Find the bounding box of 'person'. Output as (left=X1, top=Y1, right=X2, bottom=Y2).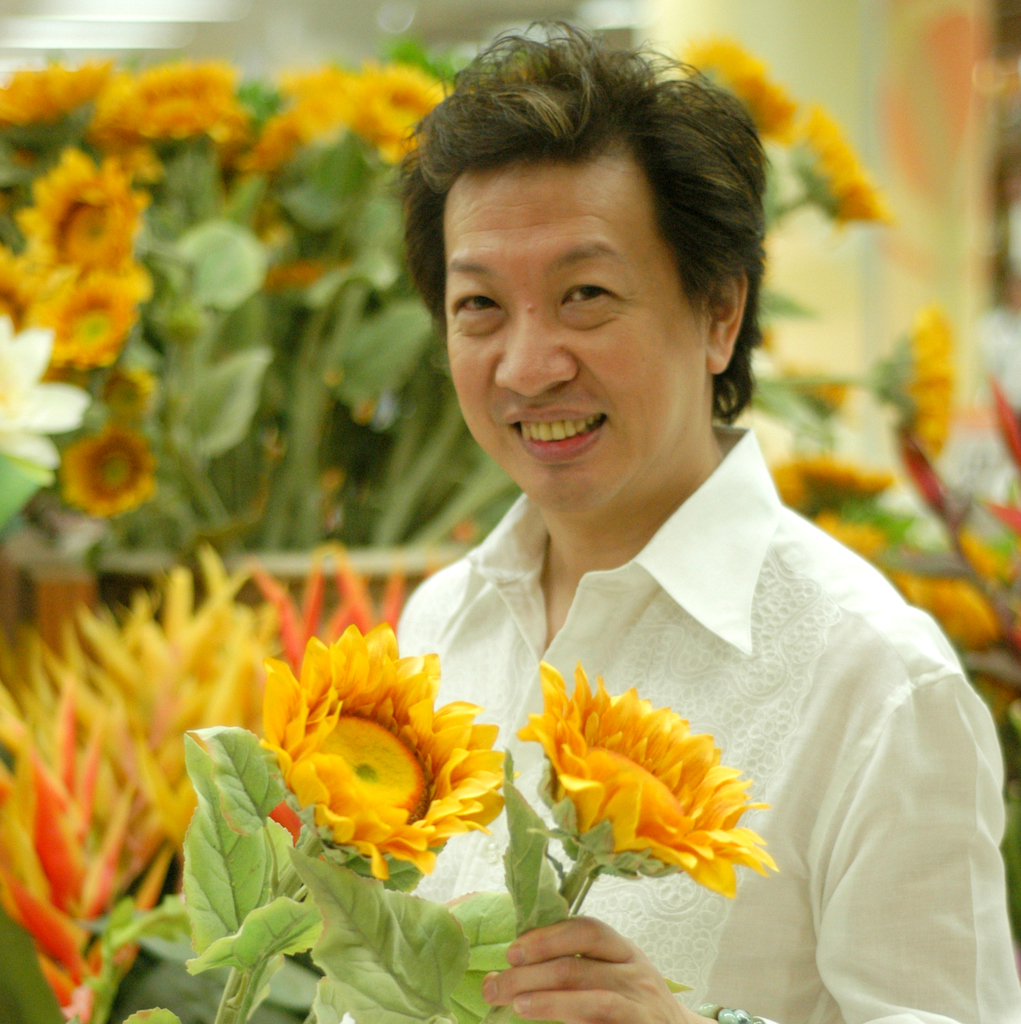
(left=394, top=9, right=1020, bottom=1023).
